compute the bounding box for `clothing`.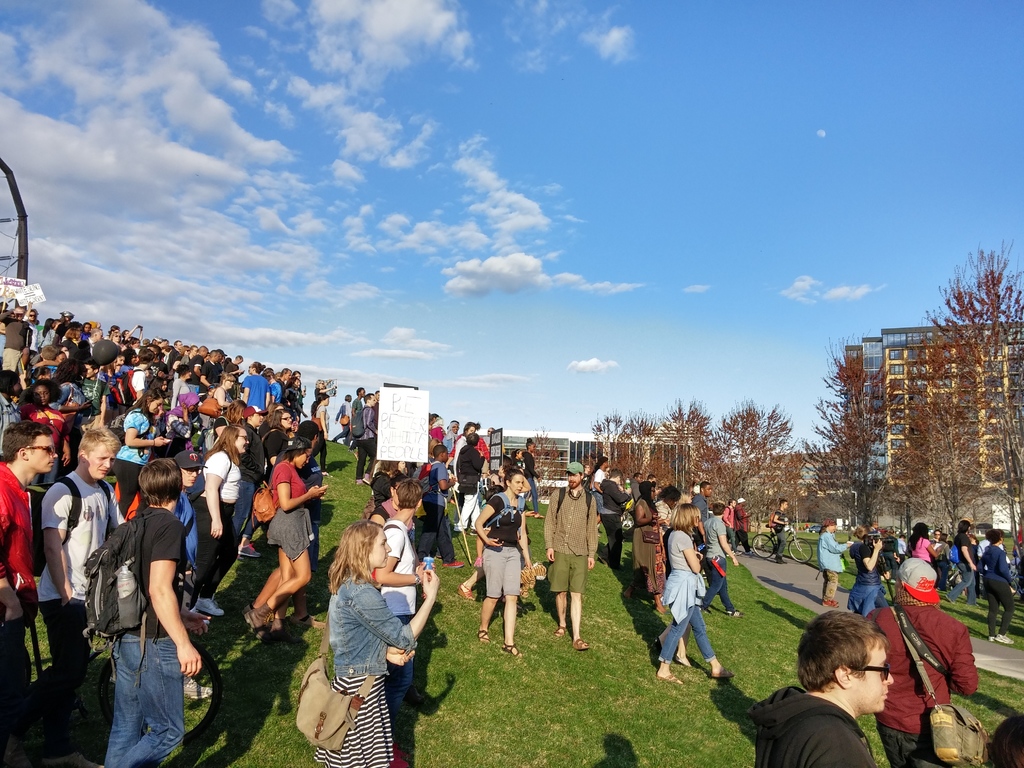
[970, 539, 1019, 637].
